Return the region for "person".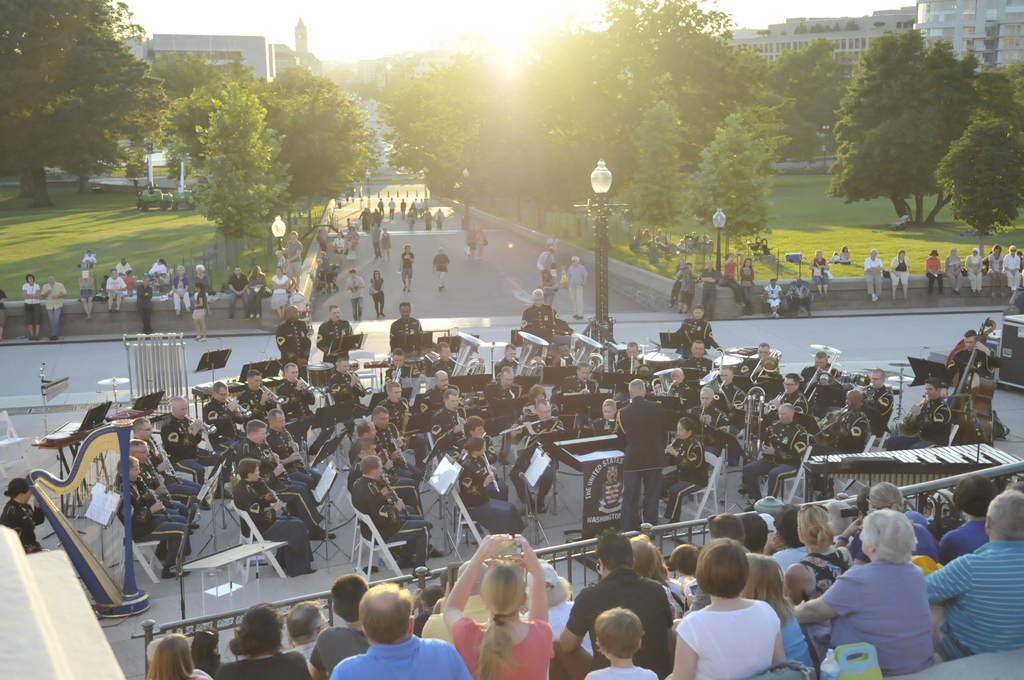
247, 263, 266, 320.
